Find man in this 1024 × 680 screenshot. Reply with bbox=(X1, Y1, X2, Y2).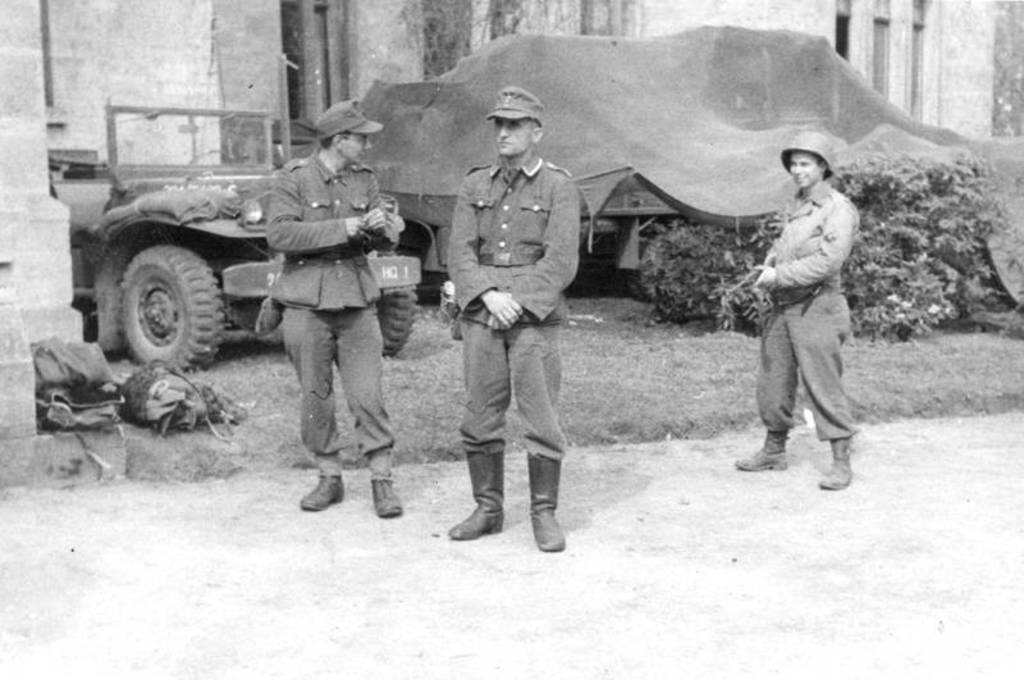
bbox=(744, 145, 877, 499).
